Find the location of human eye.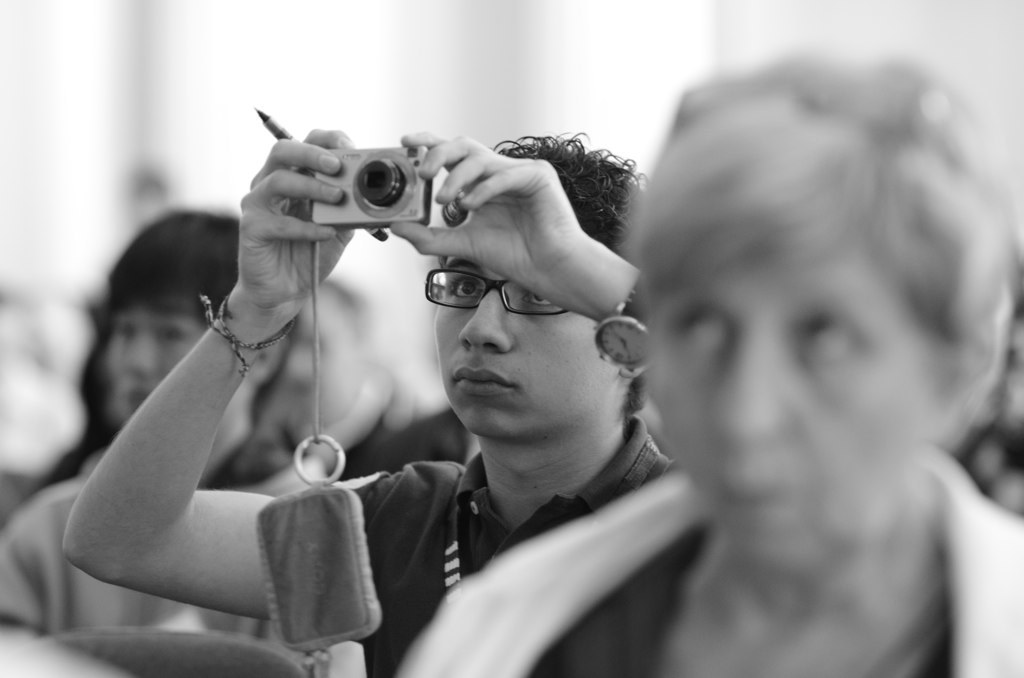
Location: bbox(792, 308, 869, 364).
